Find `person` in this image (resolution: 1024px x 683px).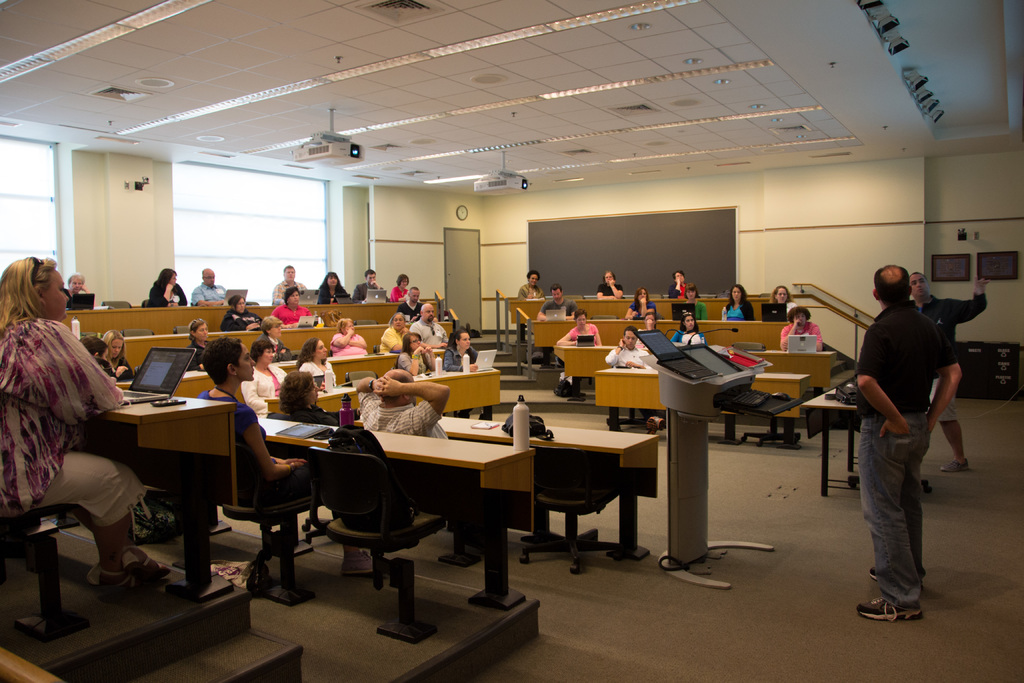
detection(329, 317, 368, 358).
